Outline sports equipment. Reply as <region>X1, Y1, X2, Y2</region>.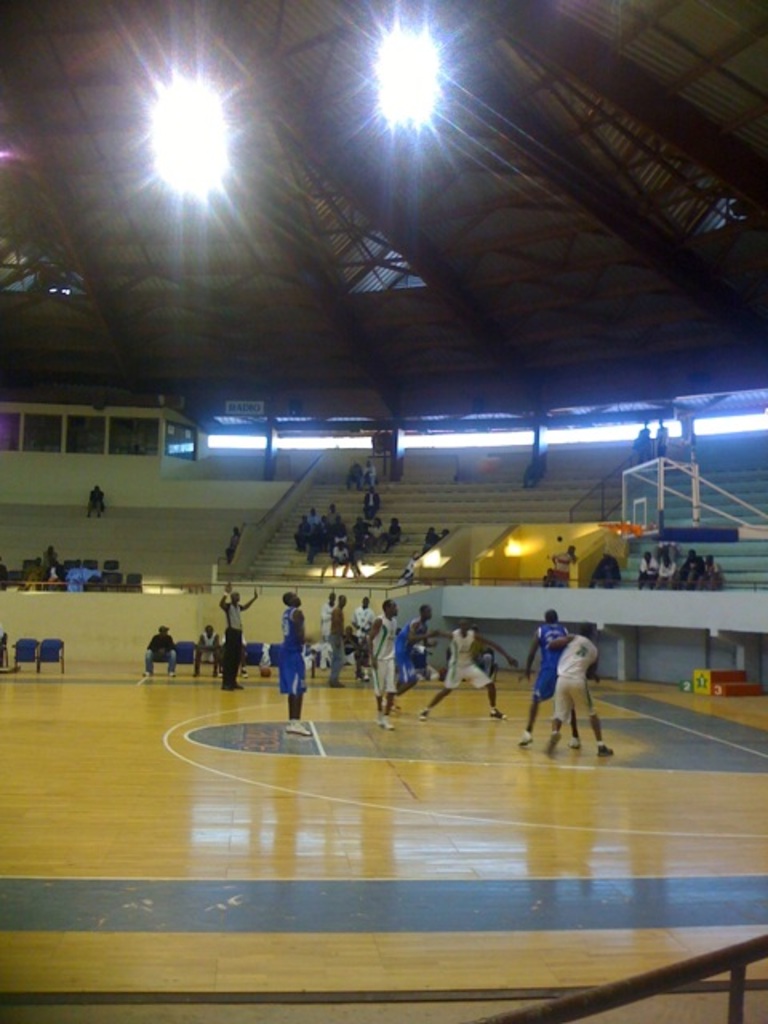
<region>600, 520, 642, 563</region>.
